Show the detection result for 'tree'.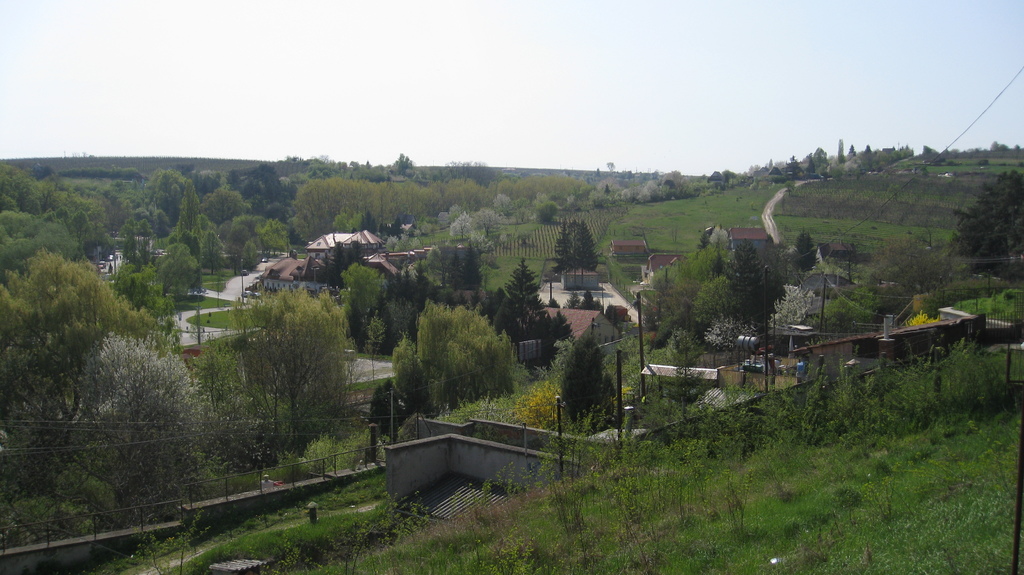
[x1=234, y1=150, x2=283, y2=241].
